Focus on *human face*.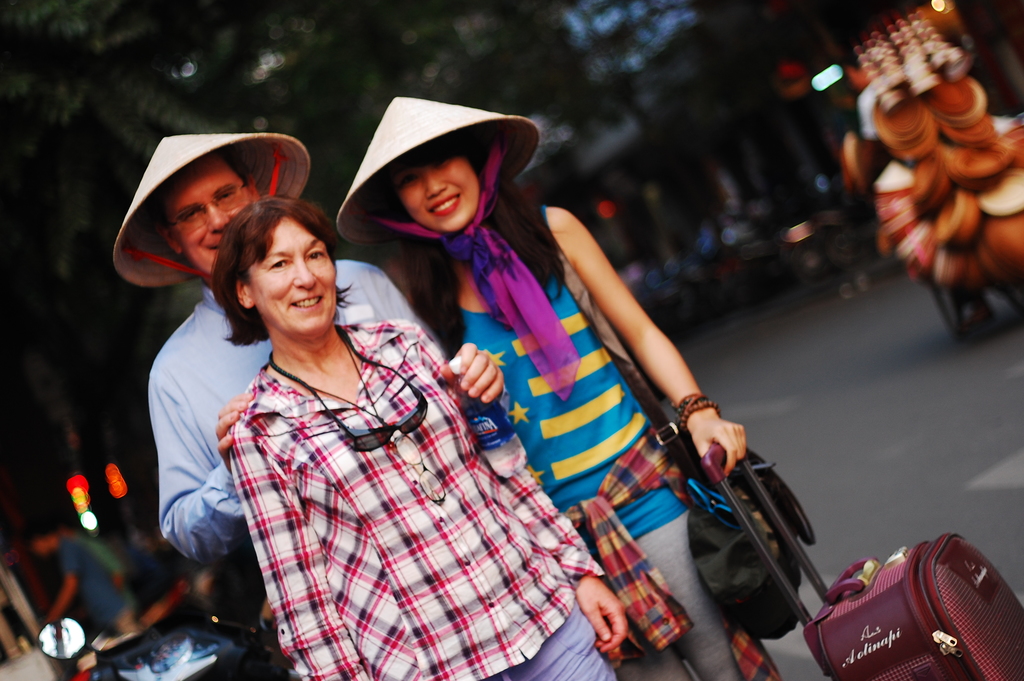
Focused at Rect(391, 139, 481, 234).
